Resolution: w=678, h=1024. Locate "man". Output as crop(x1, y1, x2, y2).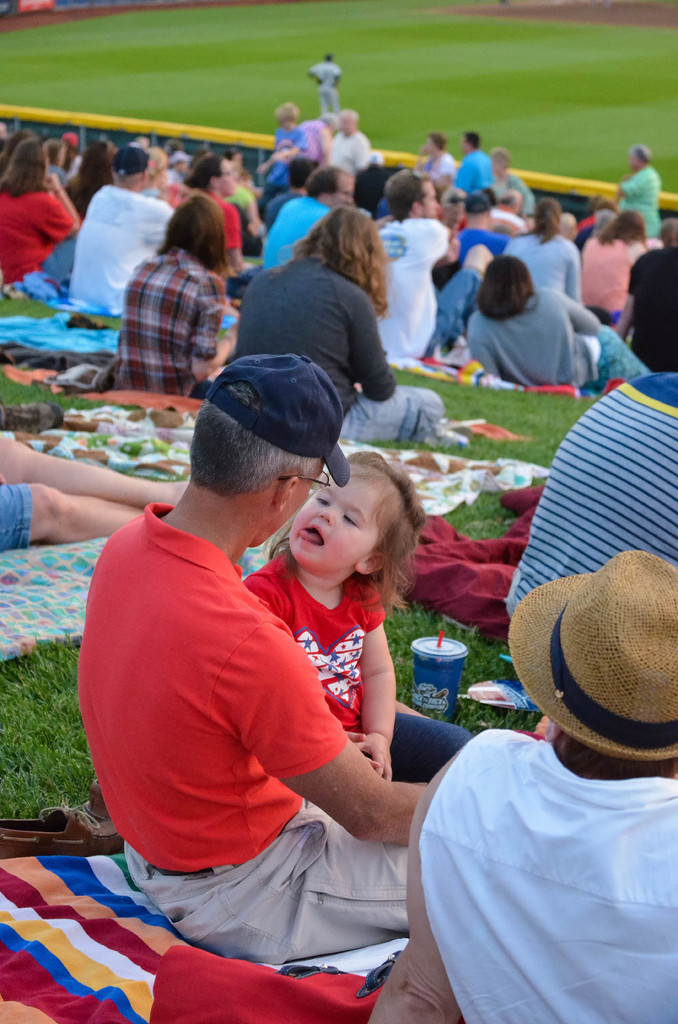
crop(449, 131, 500, 194).
